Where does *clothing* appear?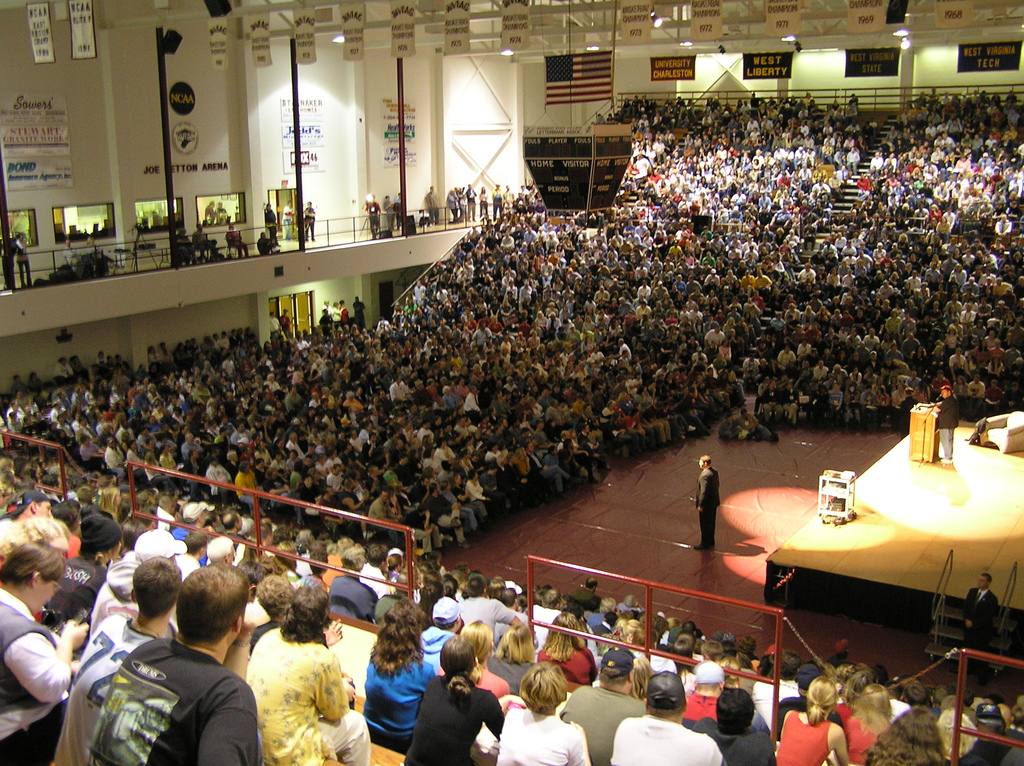
Appears at crop(456, 196, 467, 224).
